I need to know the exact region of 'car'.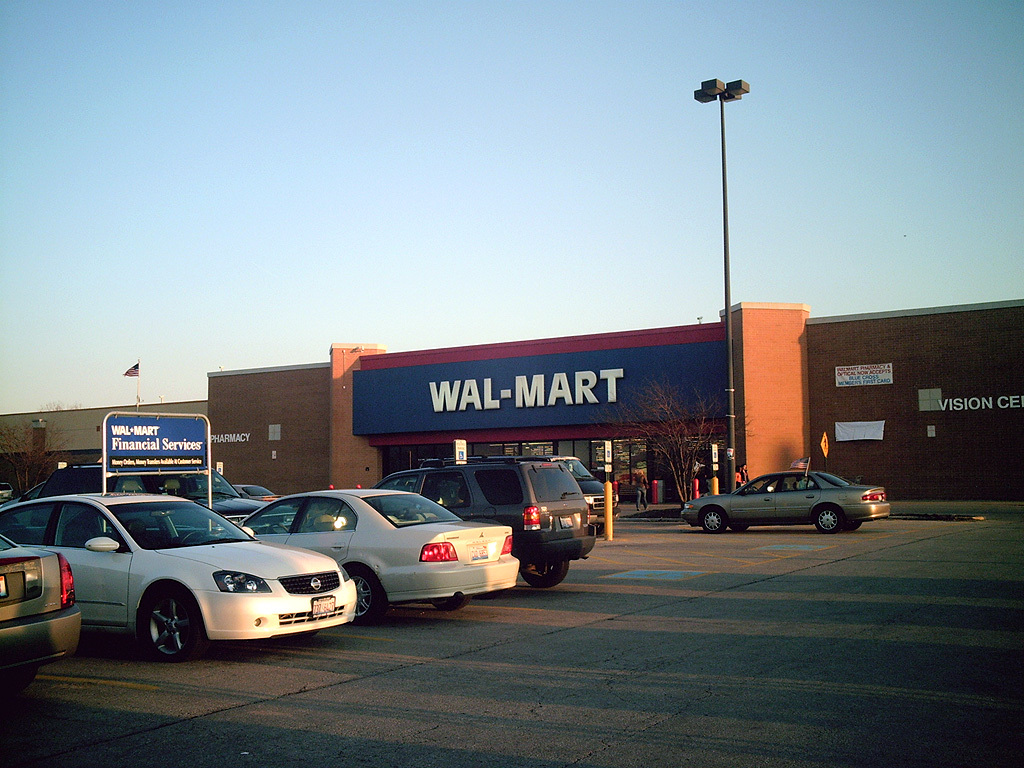
Region: bbox=[675, 465, 891, 534].
